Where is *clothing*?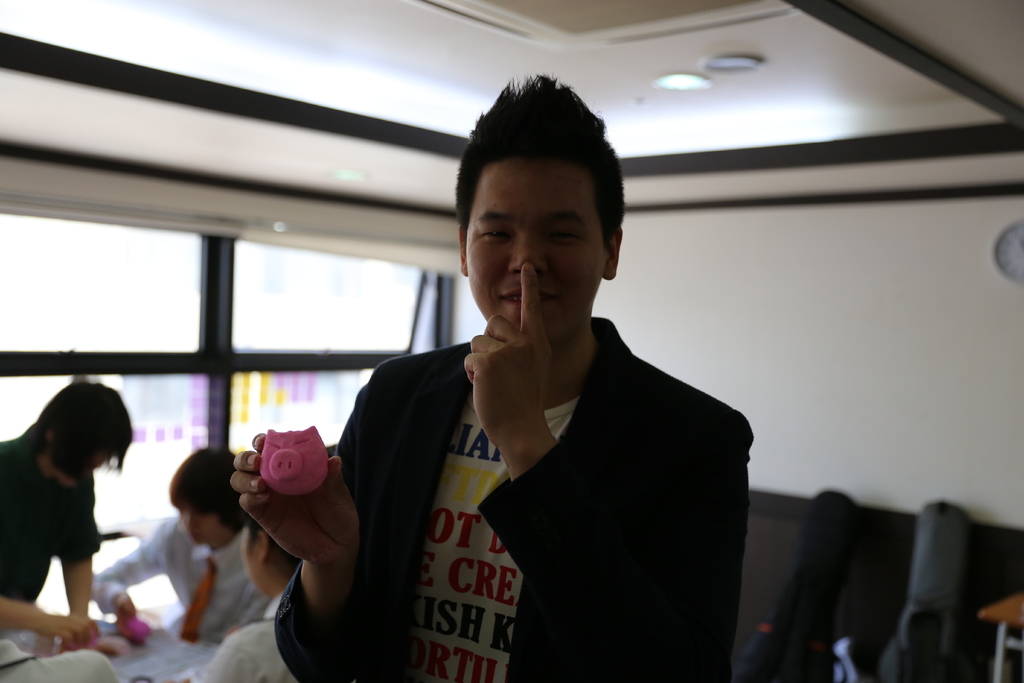
[x1=268, y1=310, x2=759, y2=682].
